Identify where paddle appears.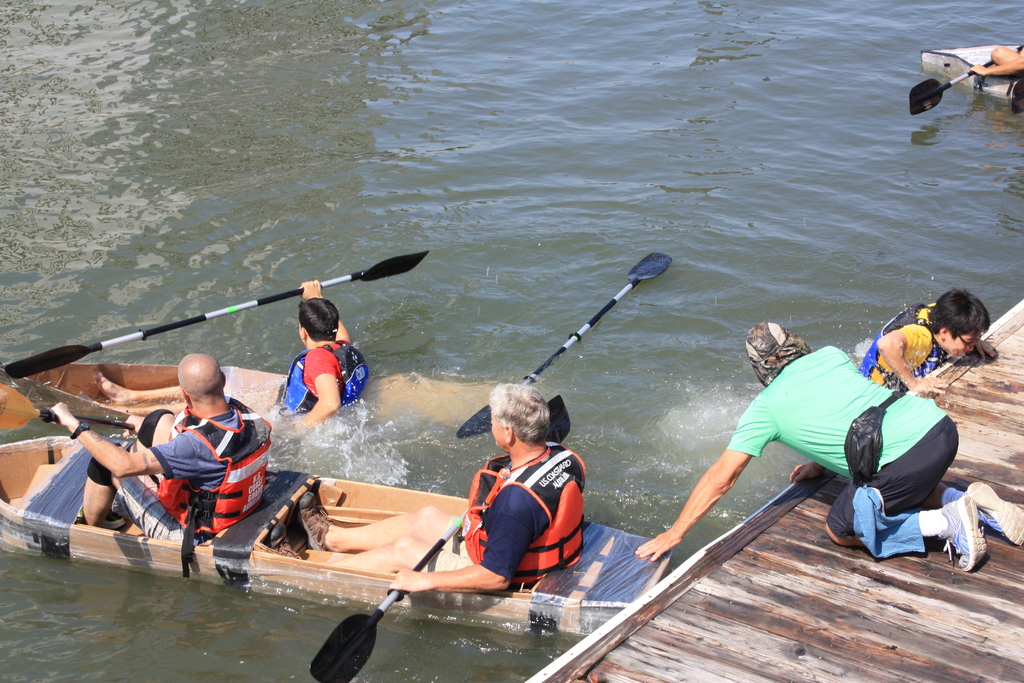
Appears at region(909, 47, 1023, 117).
